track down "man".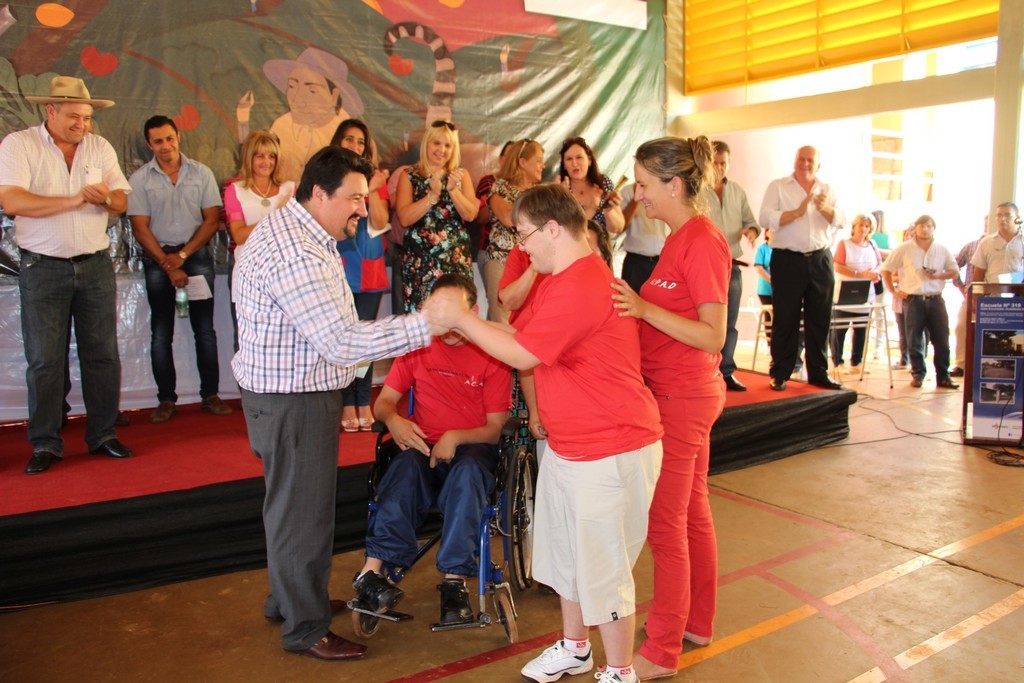
Tracked to BBox(10, 76, 127, 479).
